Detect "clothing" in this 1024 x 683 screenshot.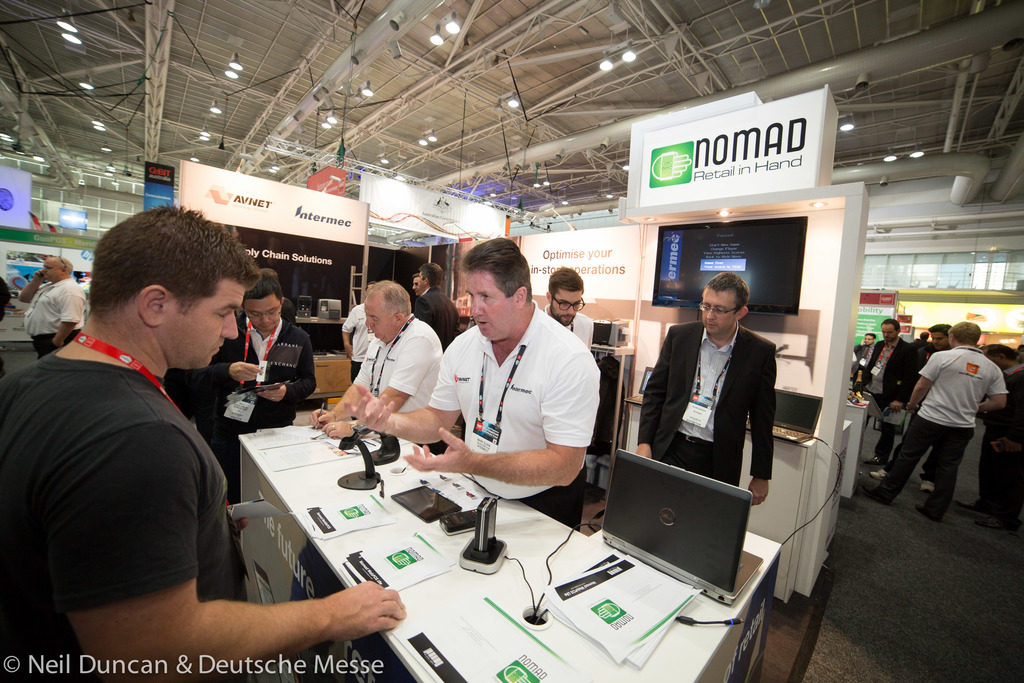
Detection: {"x1": 977, "y1": 365, "x2": 1023, "y2": 493}.
